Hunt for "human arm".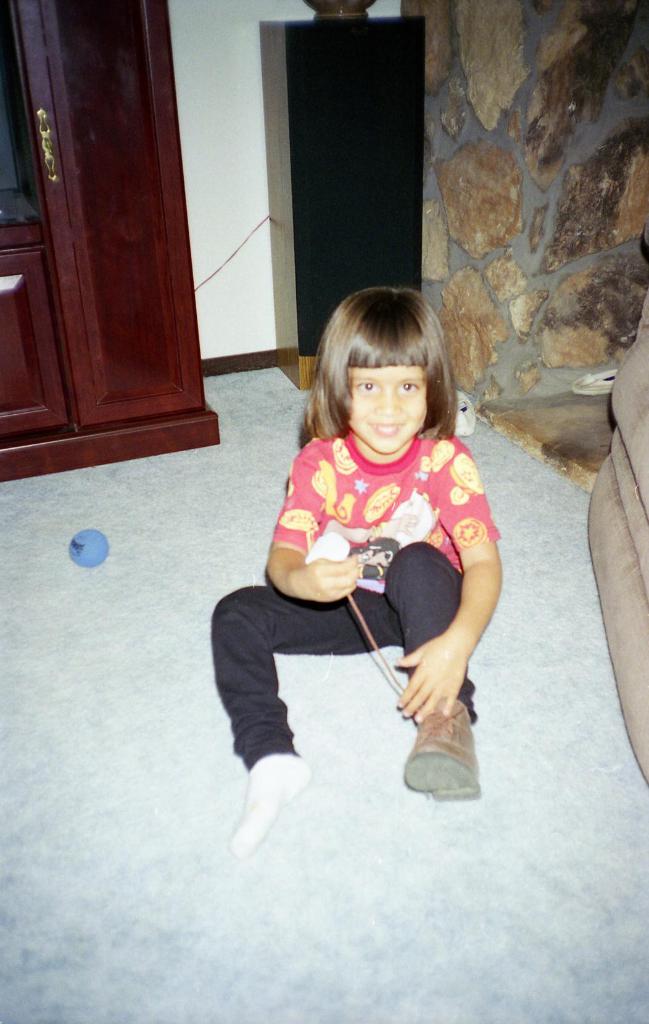
Hunted down at BBox(257, 436, 362, 607).
